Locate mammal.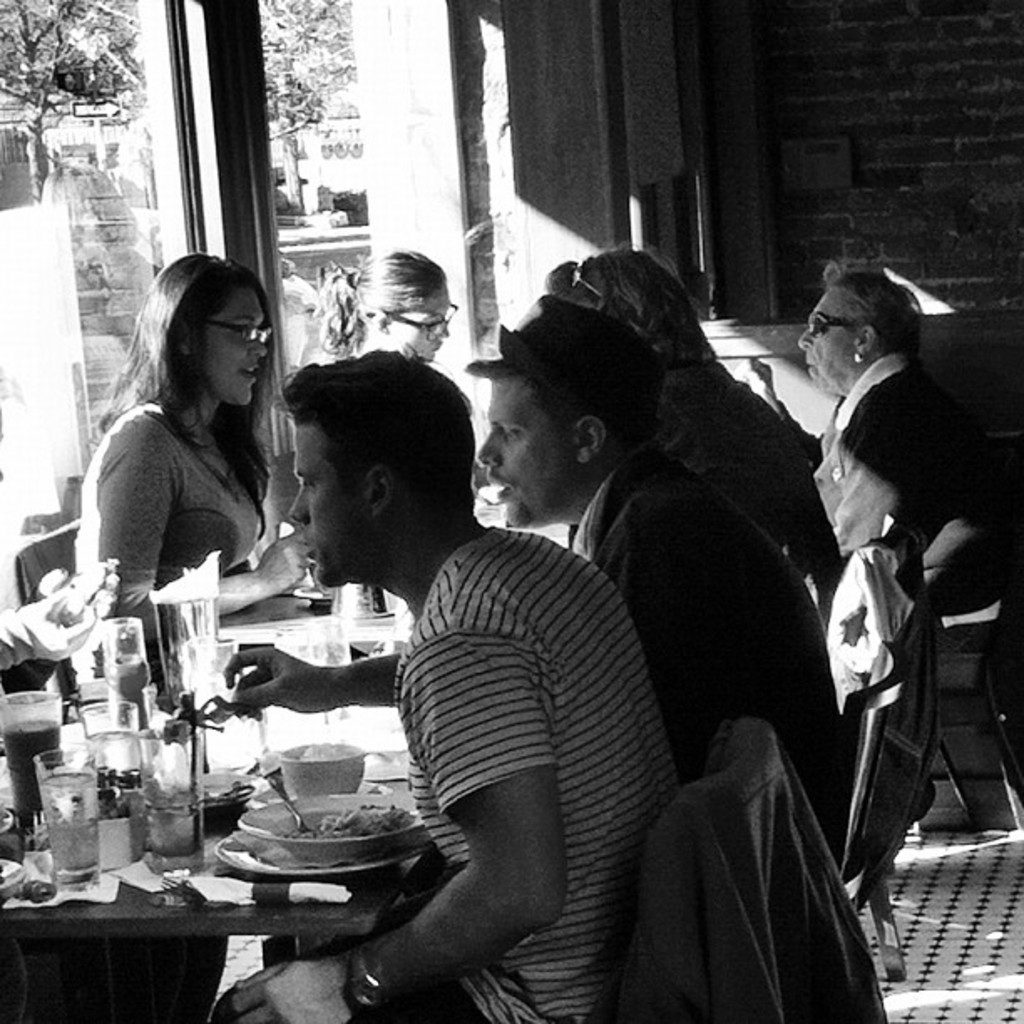
Bounding box: Rect(455, 301, 838, 830).
